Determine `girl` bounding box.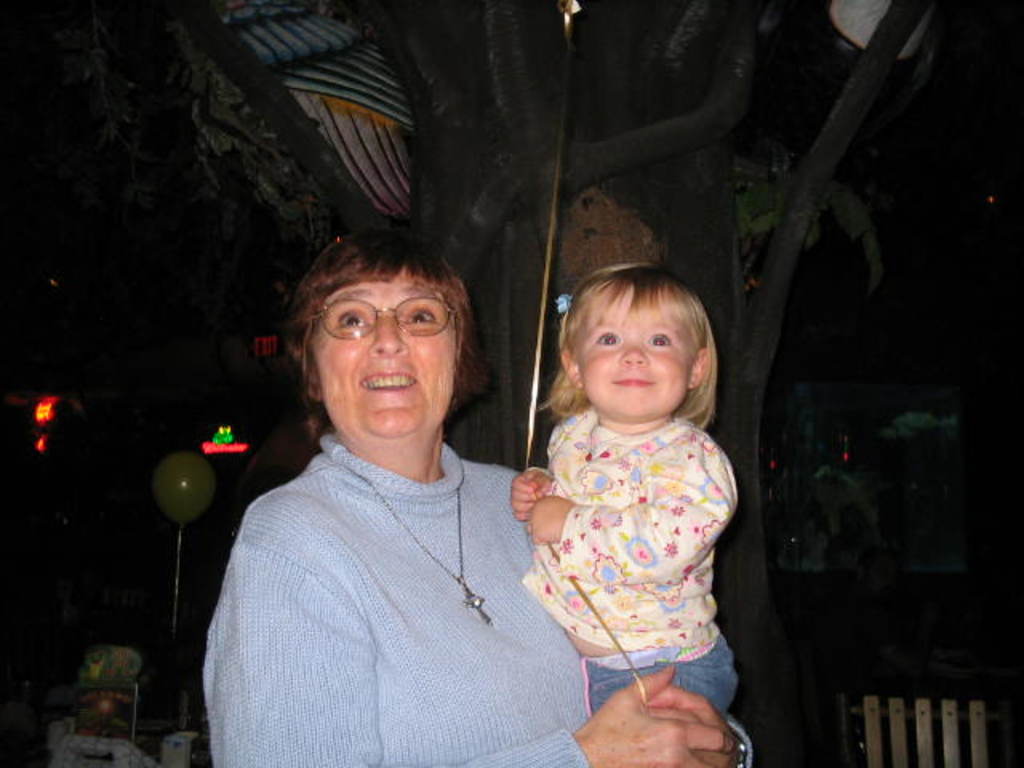
Determined: [x1=518, y1=264, x2=738, y2=720].
